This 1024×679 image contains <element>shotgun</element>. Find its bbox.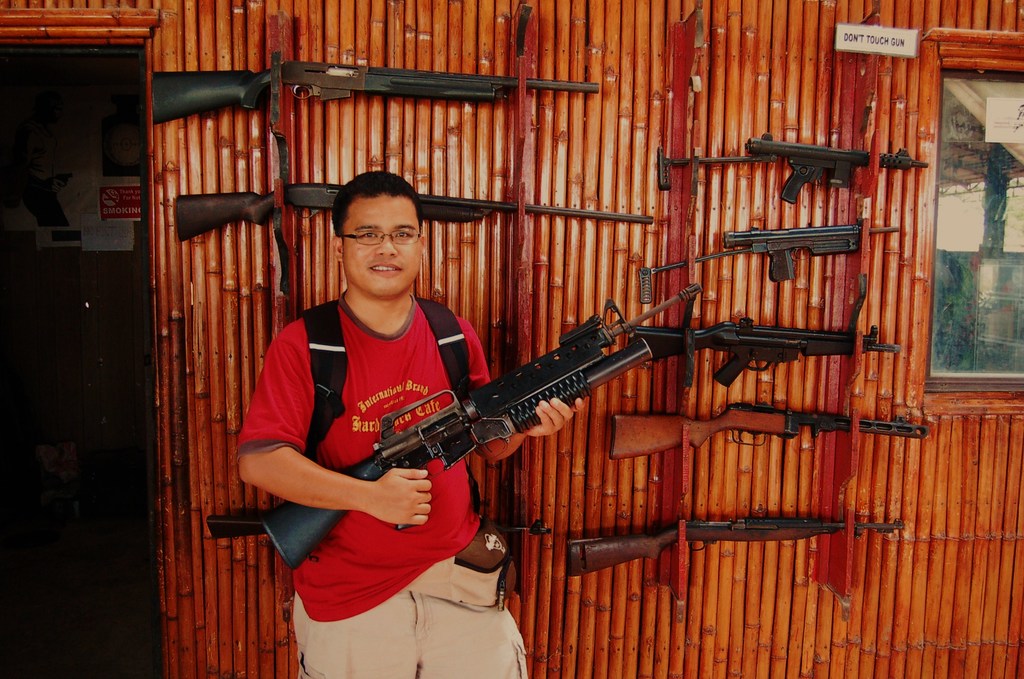
563/510/906/576.
